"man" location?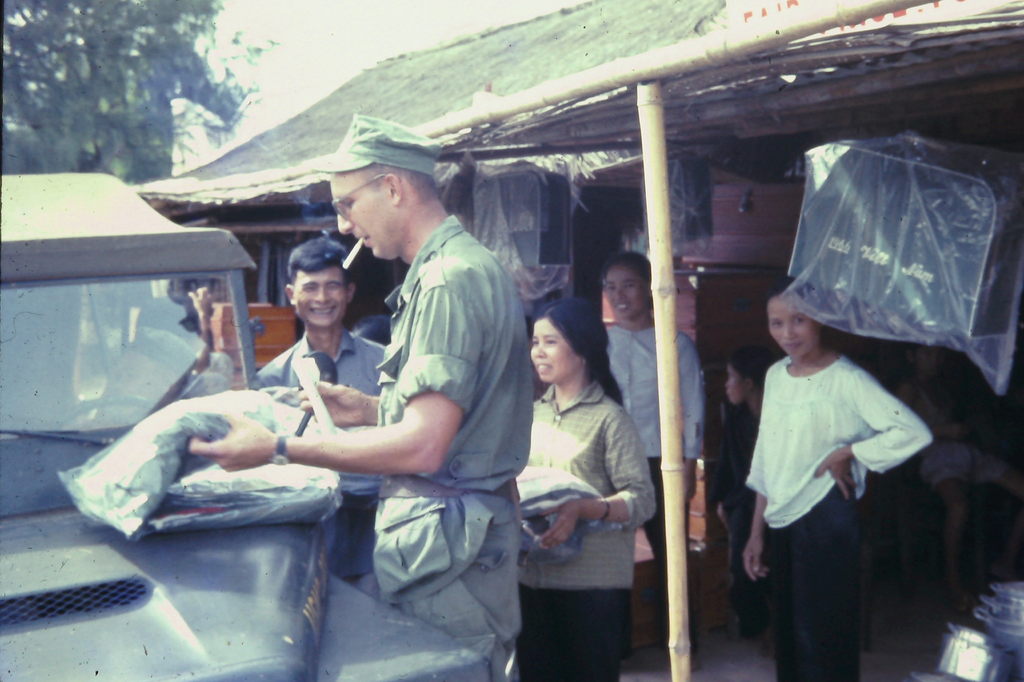
l=189, t=112, r=529, b=681
